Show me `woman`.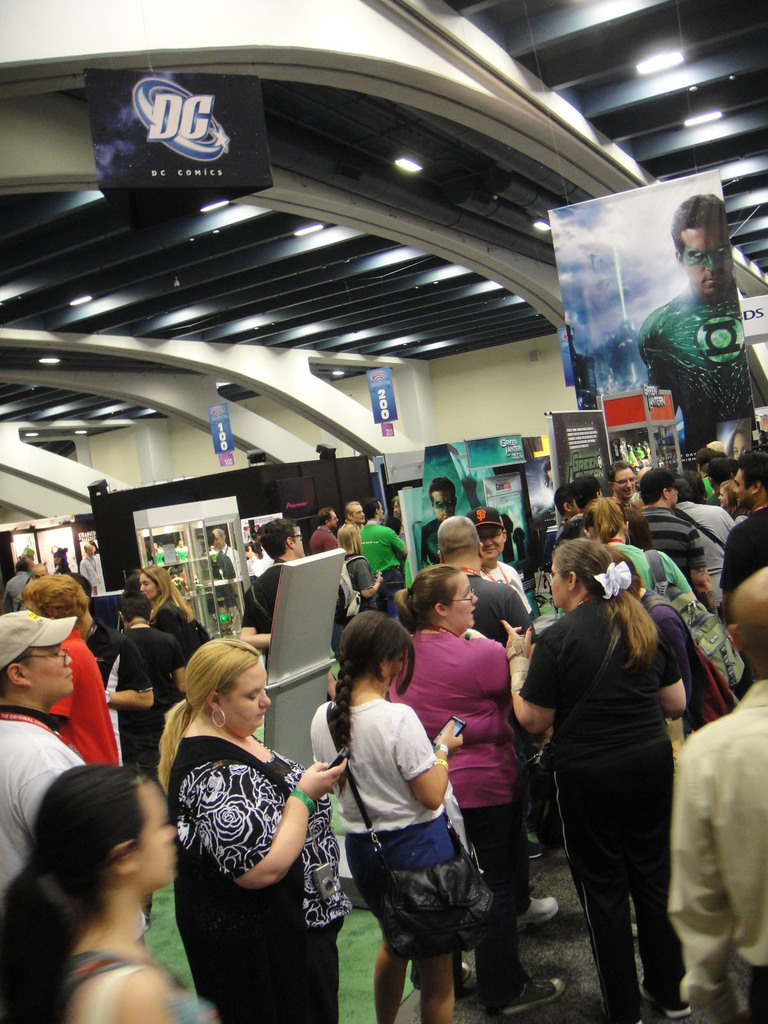
`woman` is here: locate(148, 625, 347, 1020).
